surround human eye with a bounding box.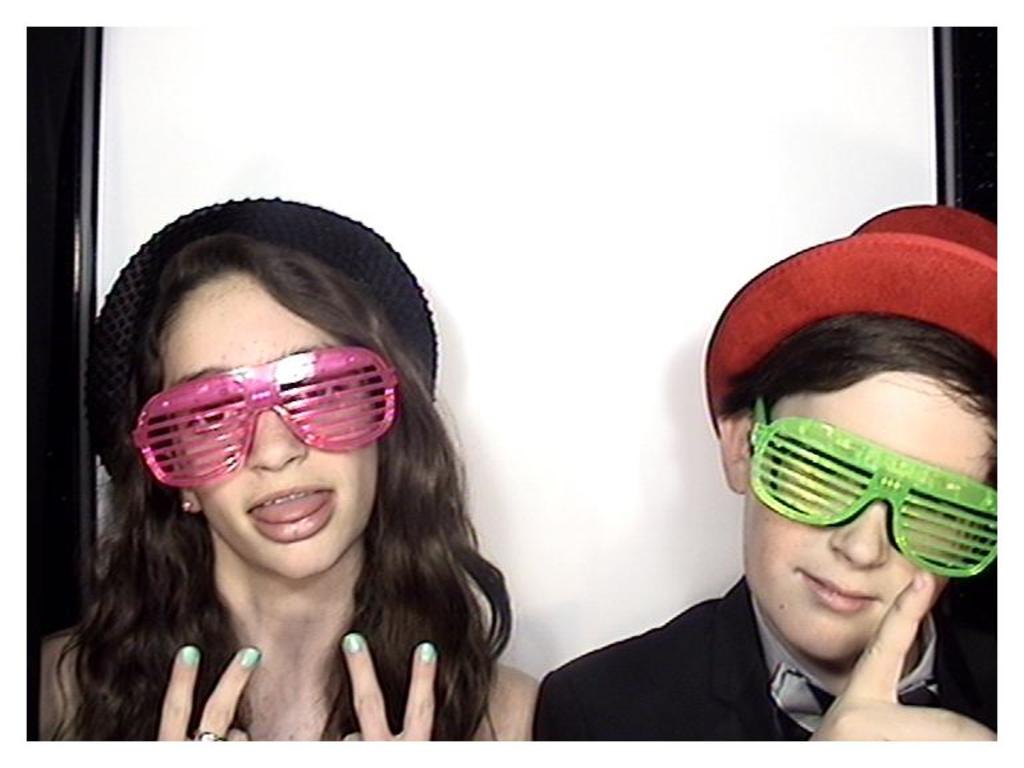
{"x1": 192, "y1": 403, "x2": 244, "y2": 431}.
